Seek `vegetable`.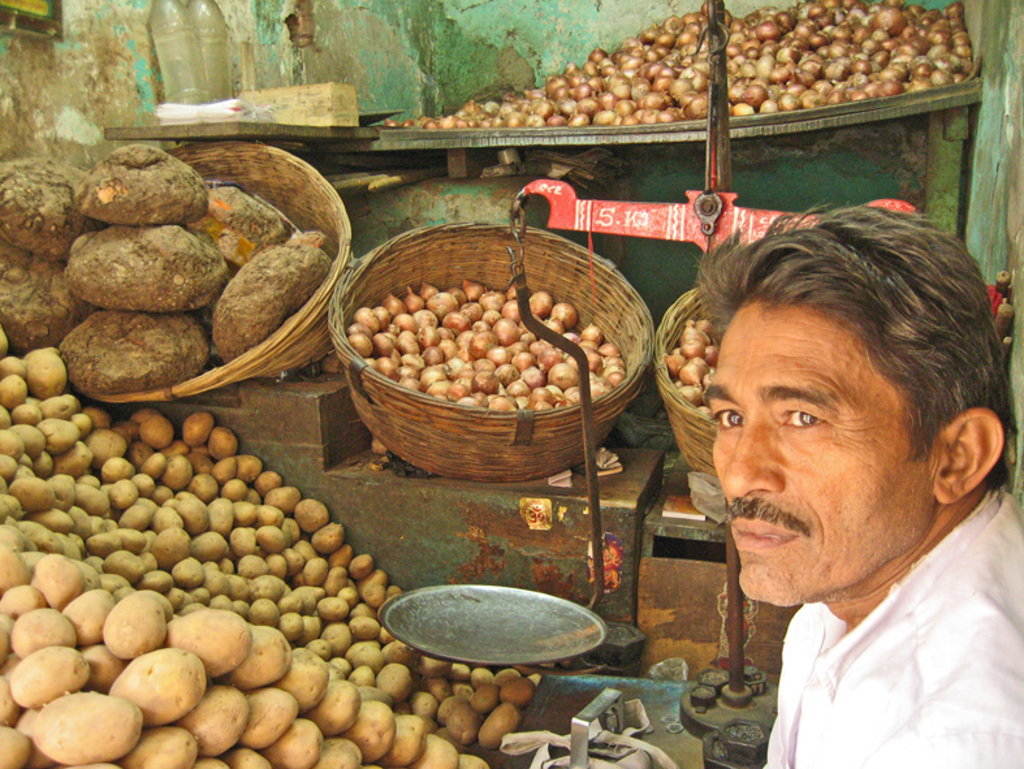
{"x1": 415, "y1": 310, "x2": 437, "y2": 329}.
